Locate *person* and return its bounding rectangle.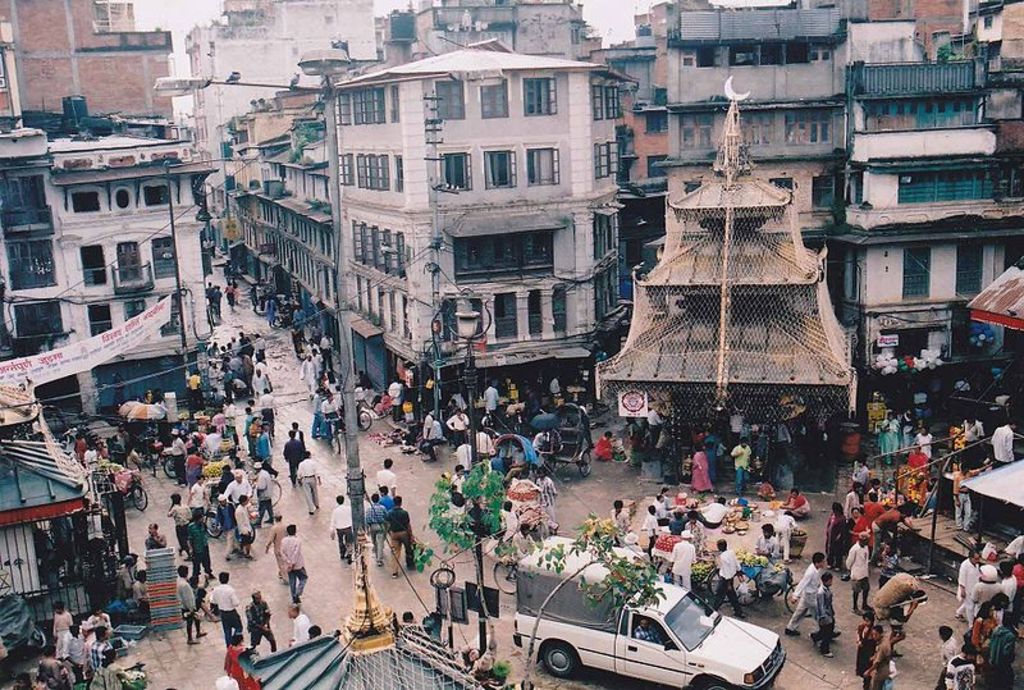
rect(686, 447, 712, 492).
